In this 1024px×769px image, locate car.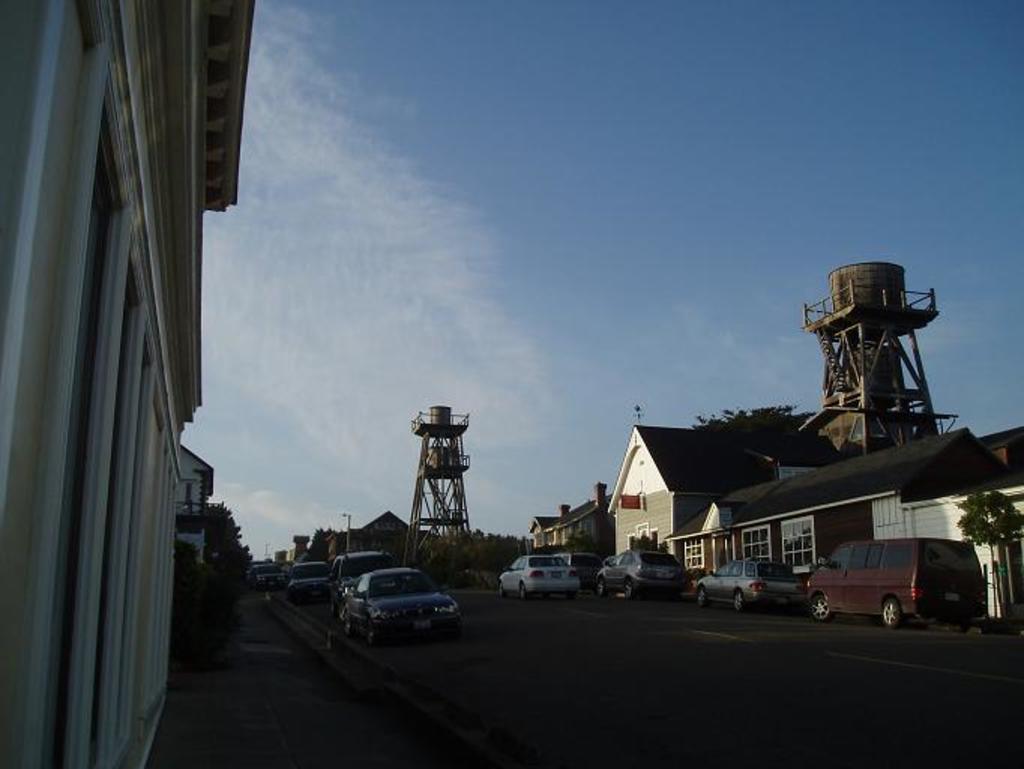
Bounding box: [left=285, top=559, right=341, bottom=599].
